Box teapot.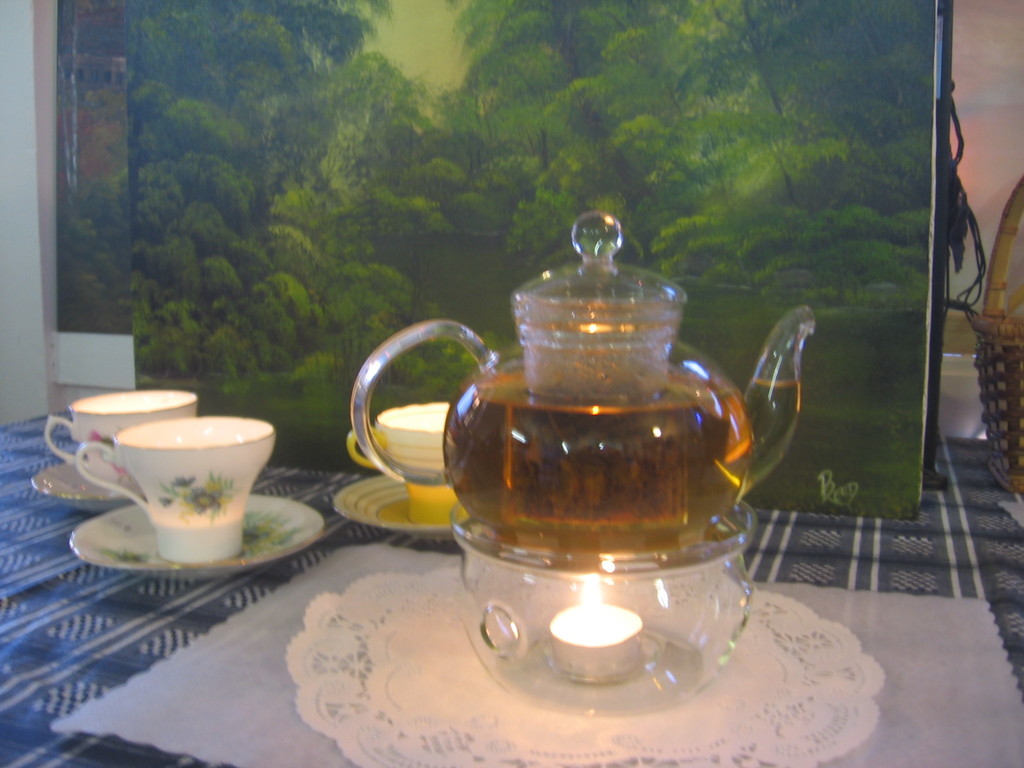
(352,216,815,555).
